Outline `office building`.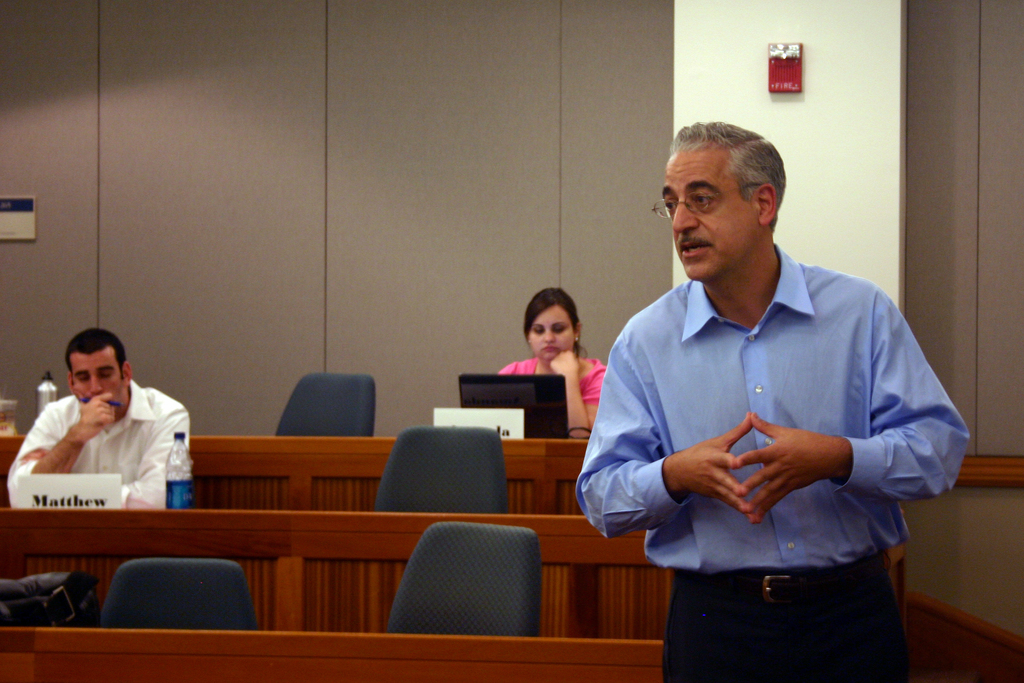
Outline: detection(0, 0, 1023, 682).
